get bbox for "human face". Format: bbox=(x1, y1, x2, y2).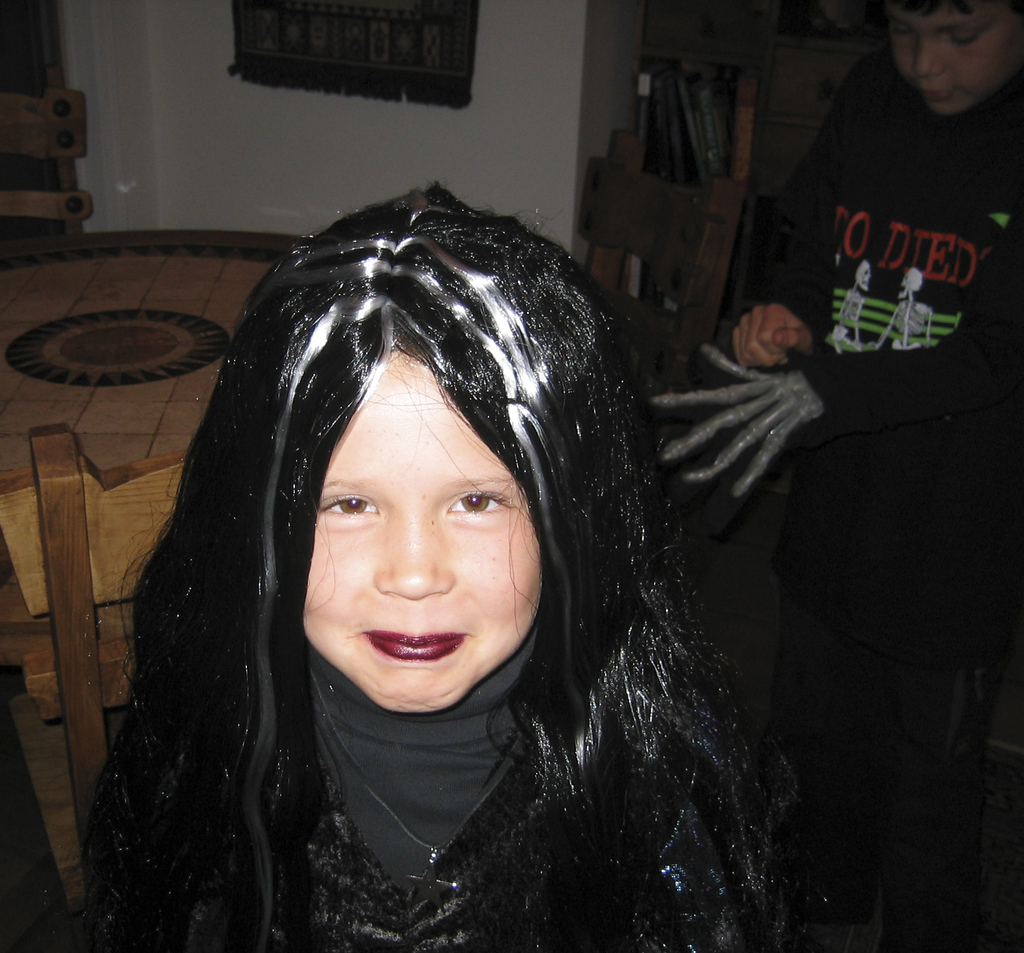
bbox=(888, 0, 1018, 116).
